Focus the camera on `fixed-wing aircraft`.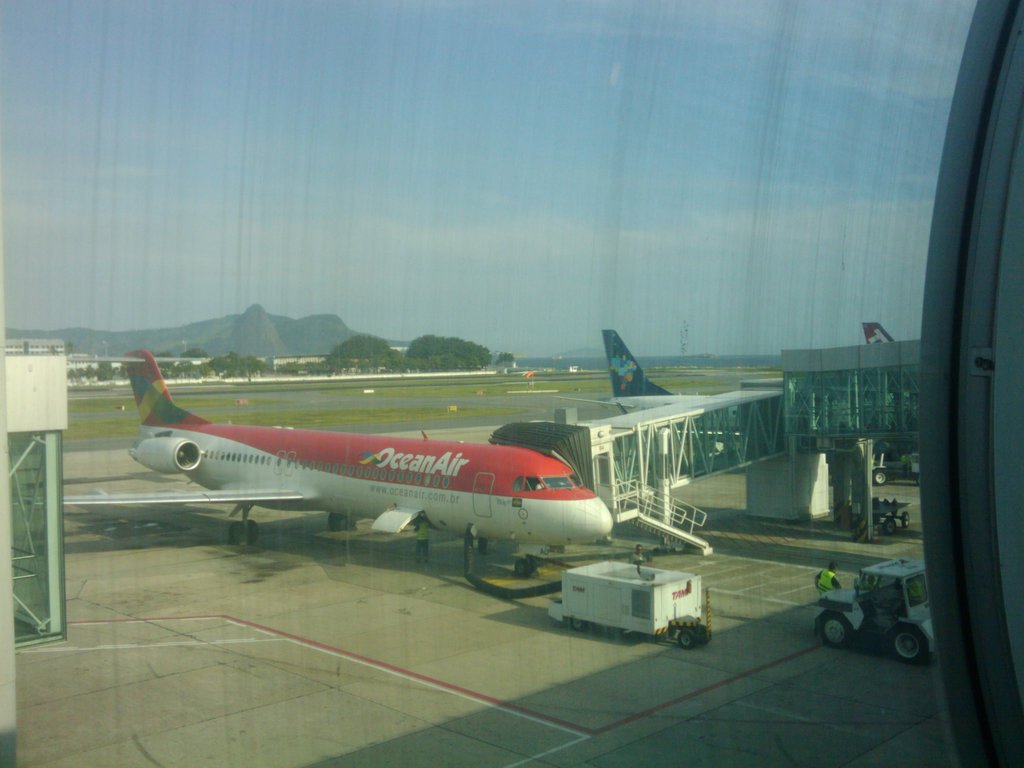
Focus region: 58 347 614 580.
